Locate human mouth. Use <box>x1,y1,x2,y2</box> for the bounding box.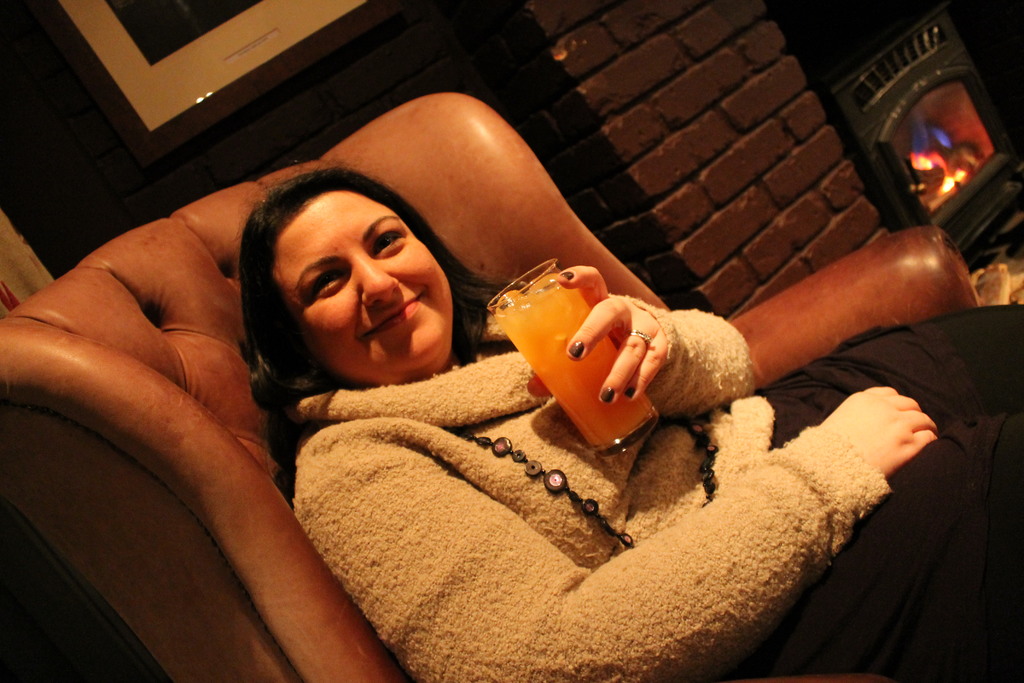
<box>356,288,424,341</box>.
